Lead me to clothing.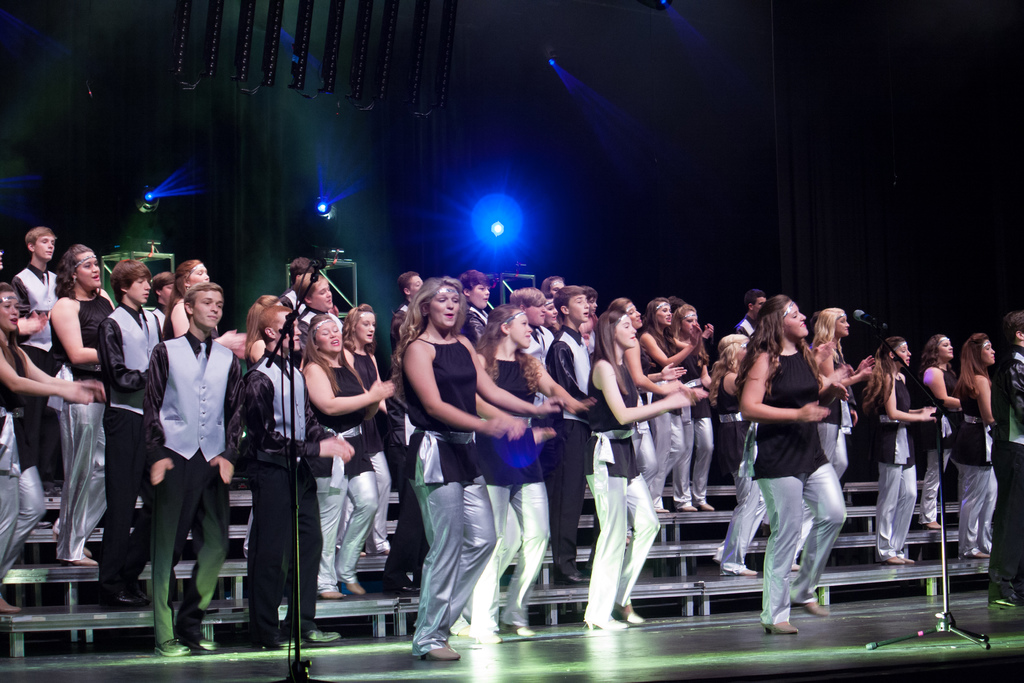
Lead to bbox=[460, 308, 490, 338].
